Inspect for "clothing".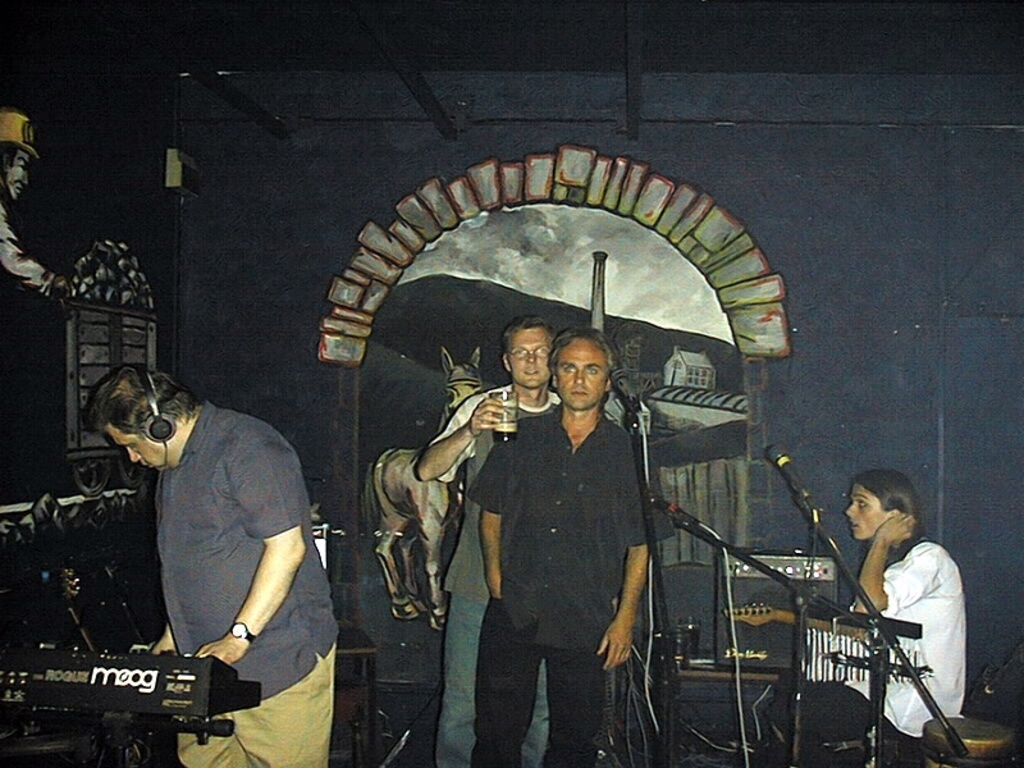
Inspection: [463,399,671,767].
